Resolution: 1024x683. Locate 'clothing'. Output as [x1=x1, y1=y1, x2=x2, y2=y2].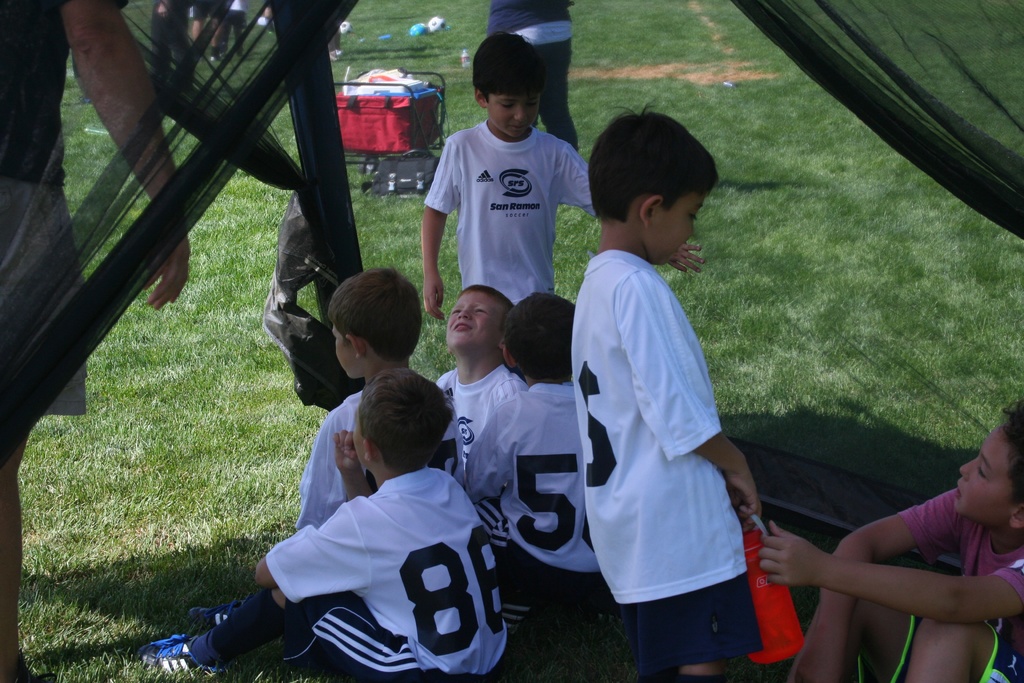
[x1=565, y1=200, x2=769, y2=665].
